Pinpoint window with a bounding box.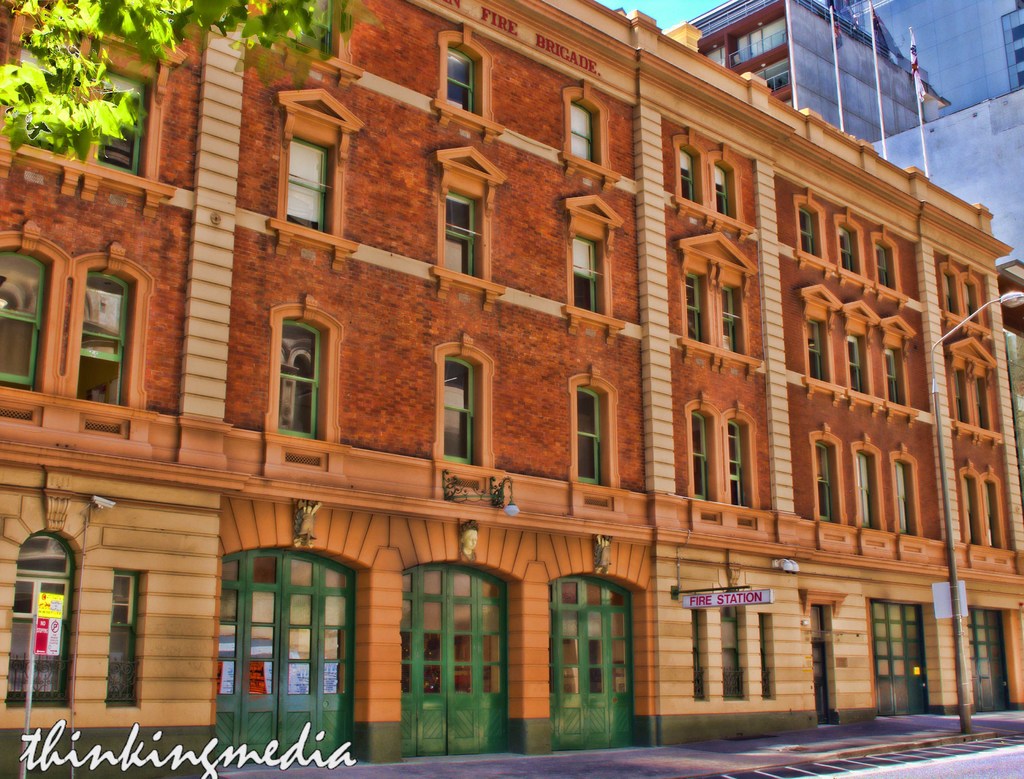
Rect(440, 51, 477, 115).
